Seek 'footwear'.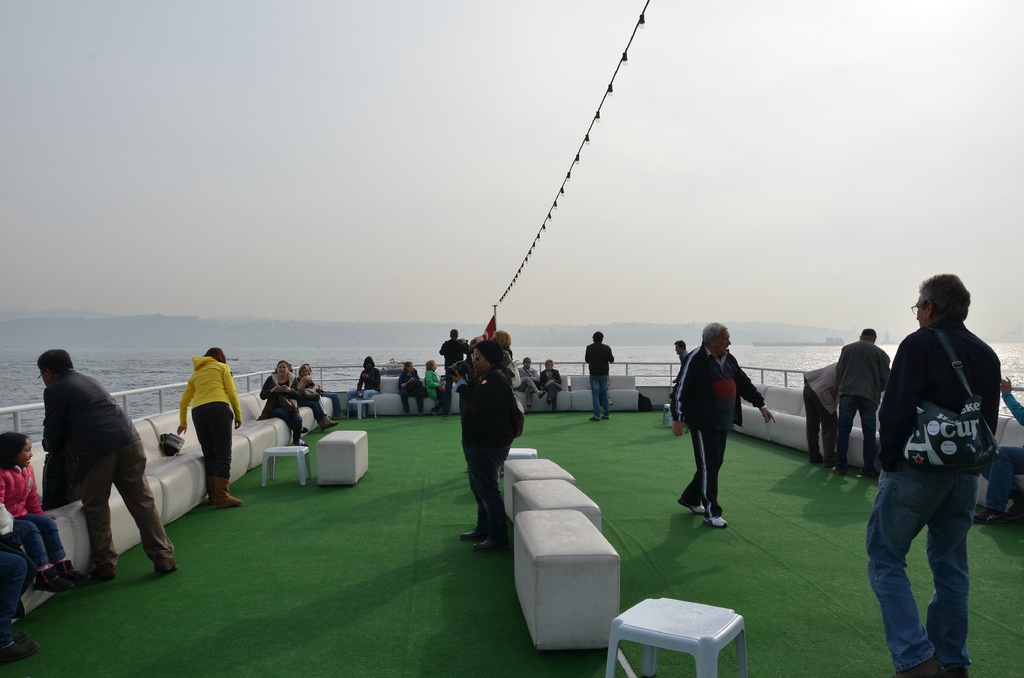
rect(832, 466, 844, 475).
